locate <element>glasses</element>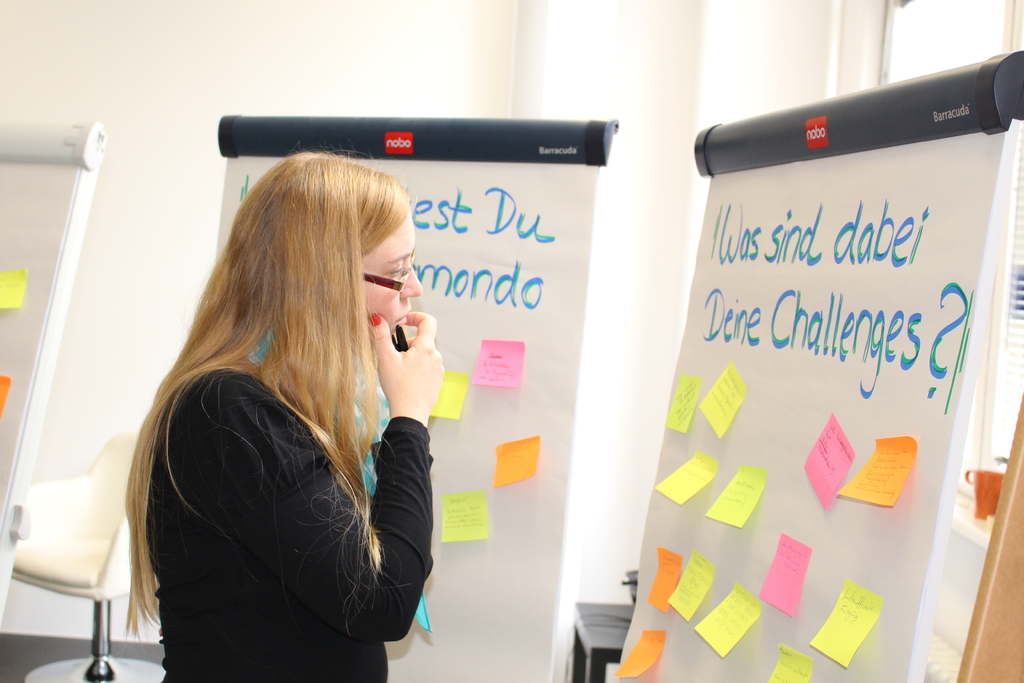
select_region(358, 252, 420, 298)
